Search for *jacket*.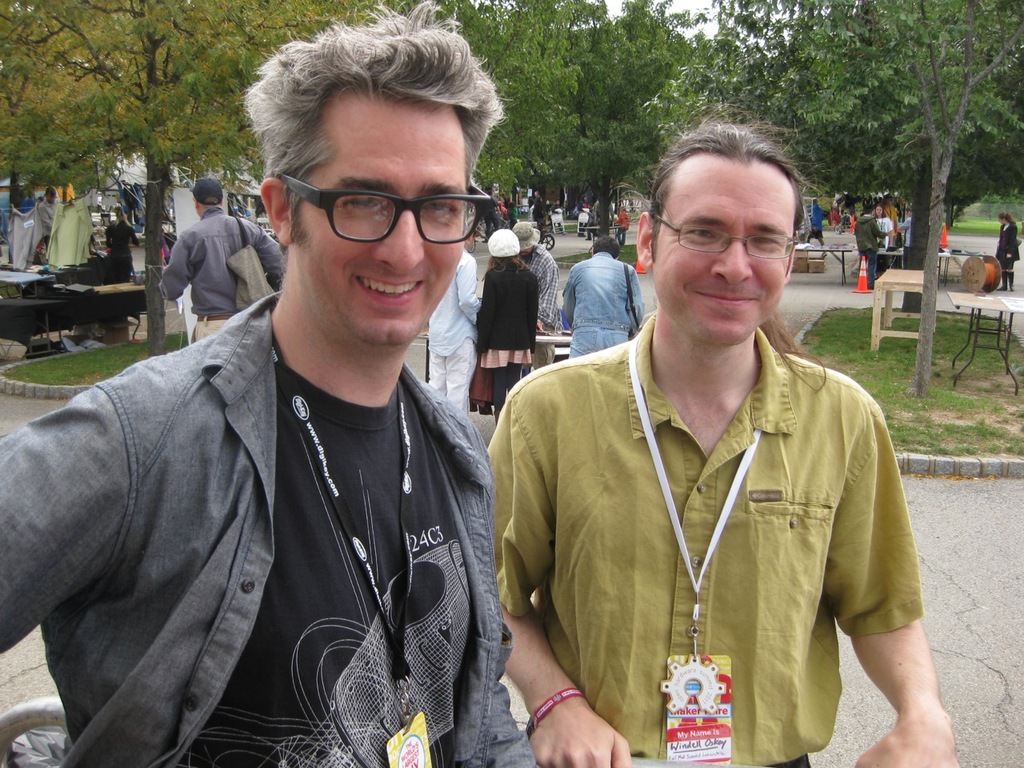
Found at l=159, t=207, r=285, b=317.
